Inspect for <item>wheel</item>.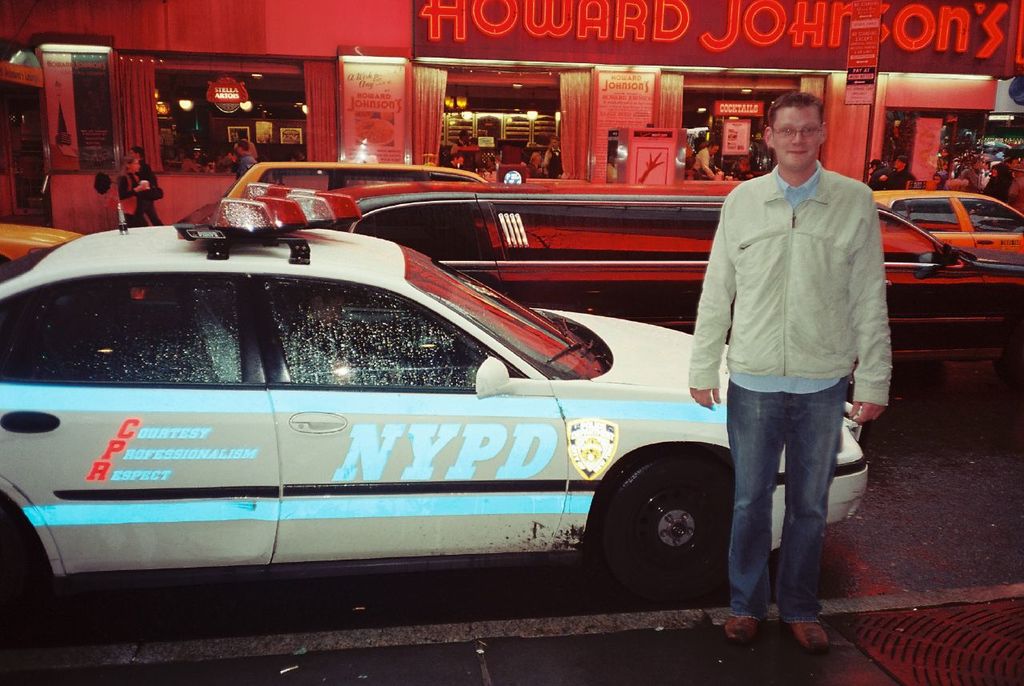
Inspection: l=595, t=464, r=736, b=595.
